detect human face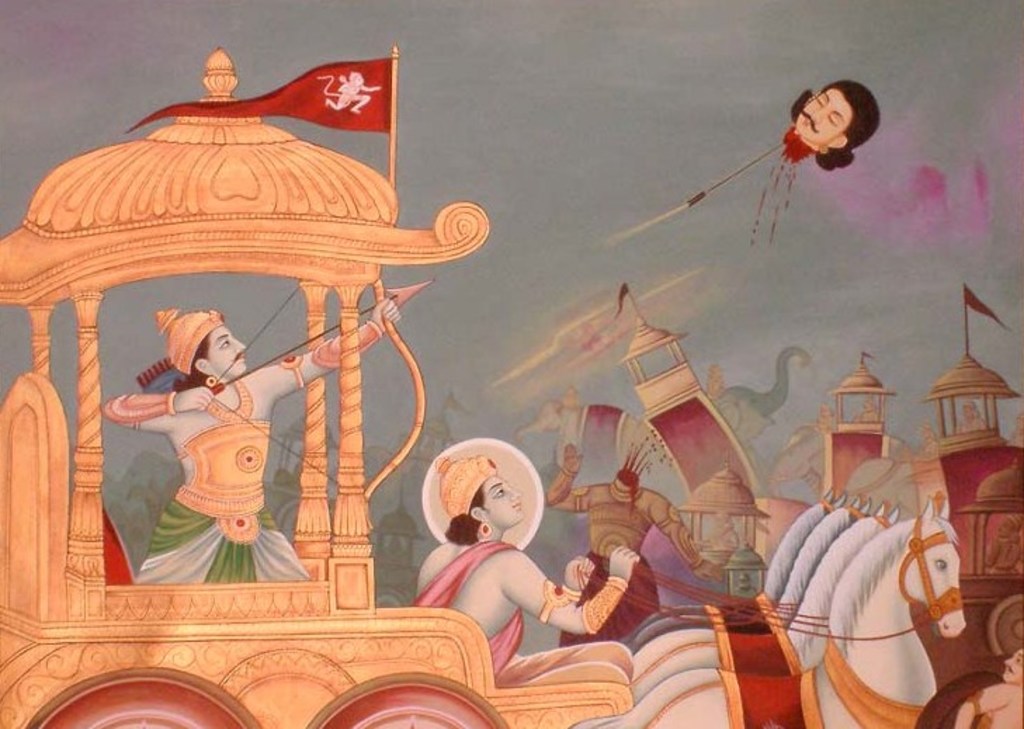
bbox=[795, 88, 850, 143]
